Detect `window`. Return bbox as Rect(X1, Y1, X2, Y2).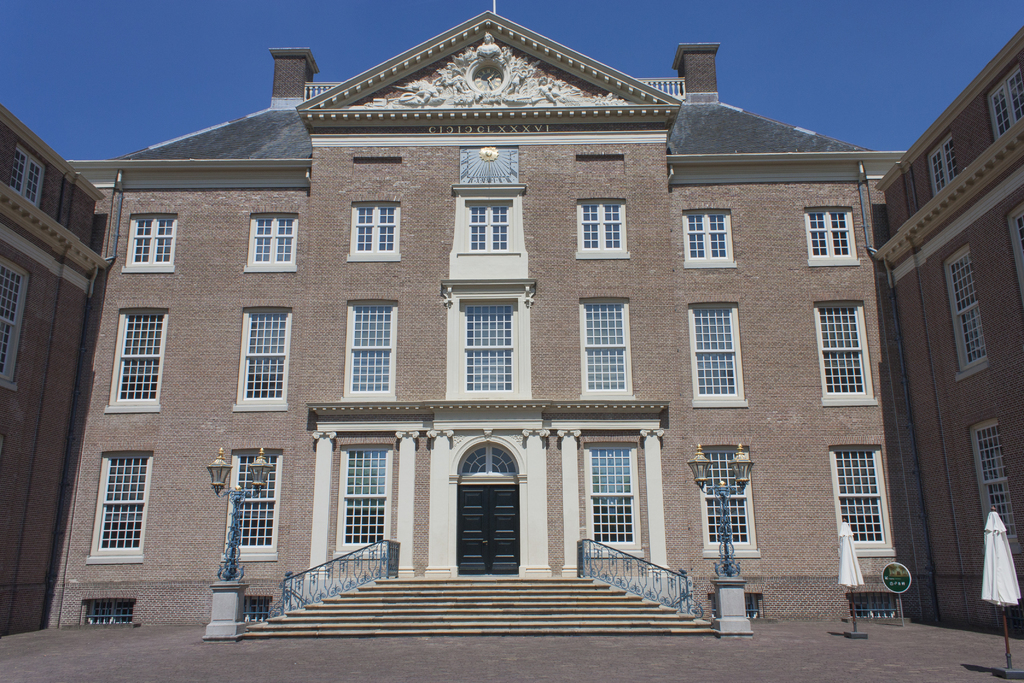
Rect(1002, 192, 1023, 298).
